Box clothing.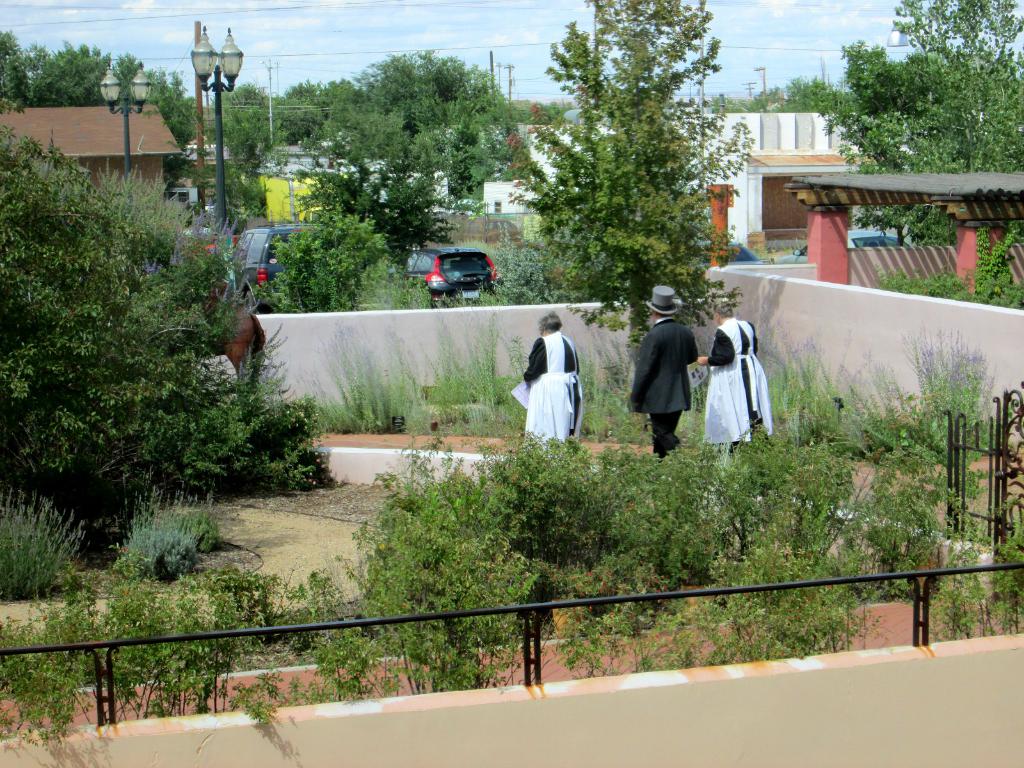
pyautogui.locateOnScreen(697, 315, 772, 447).
